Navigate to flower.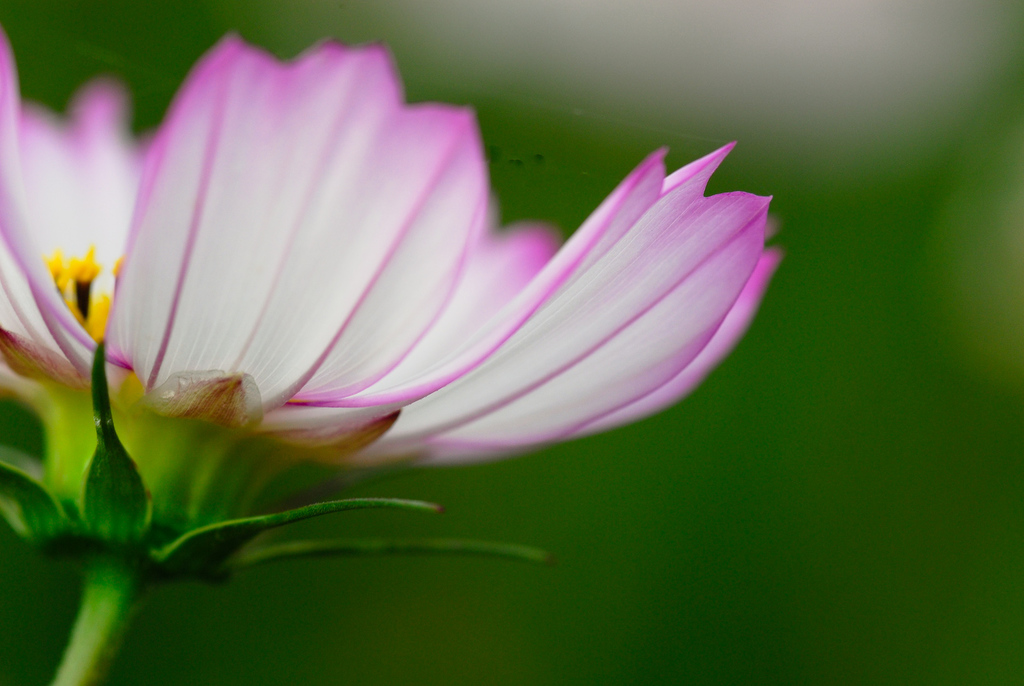
Navigation target: (0, 29, 787, 482).
